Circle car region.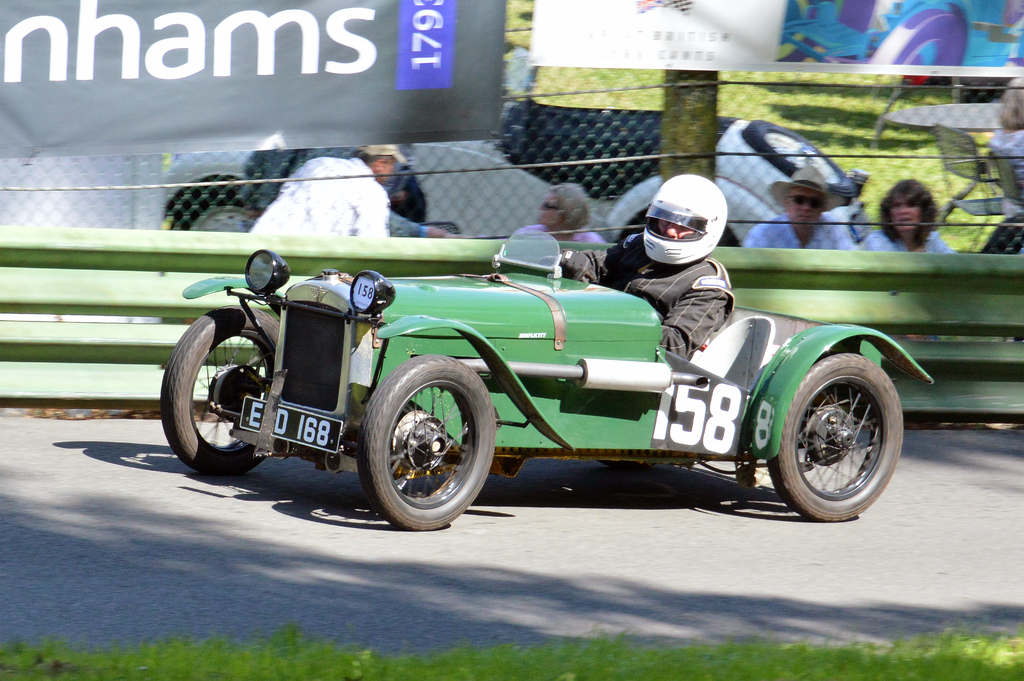
Region: l=157, t=206, r=900, b=528.
